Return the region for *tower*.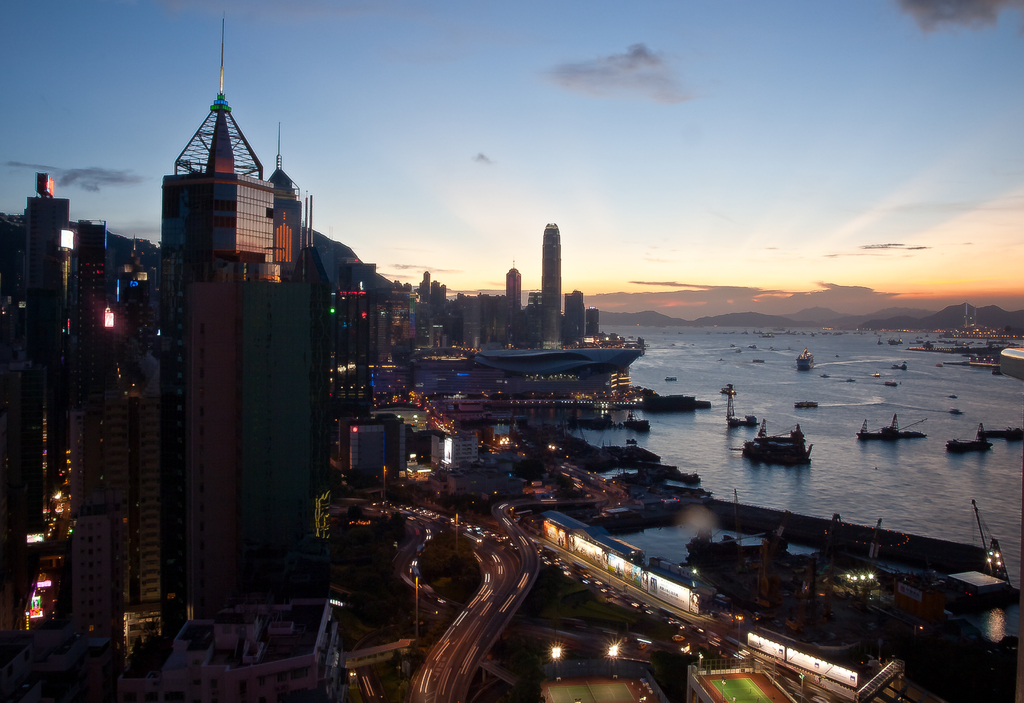
[left=24, top=400, right=120, bottom=526].
